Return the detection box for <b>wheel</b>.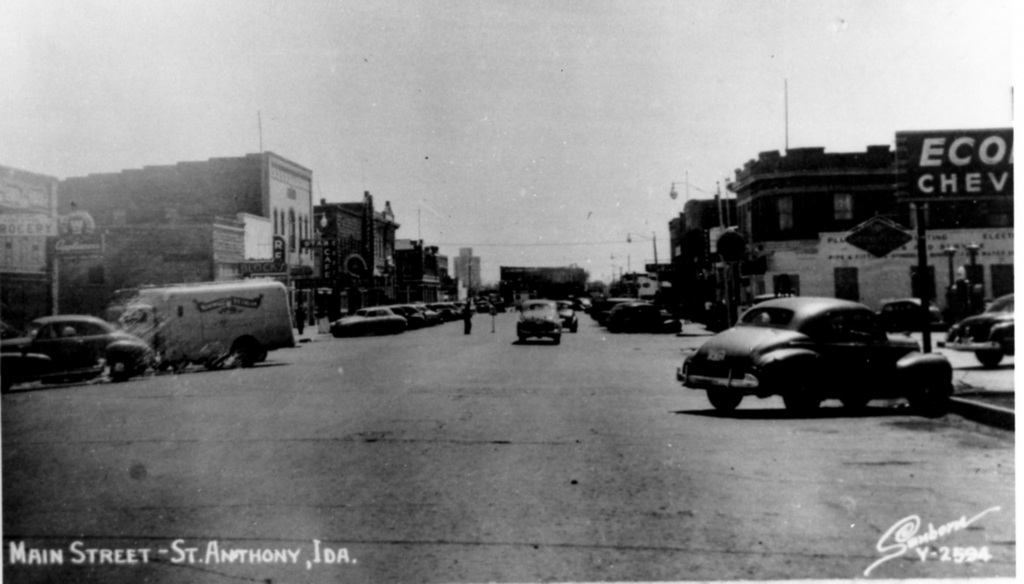
<bbox>906, 378, 953, 421</bbox>.
